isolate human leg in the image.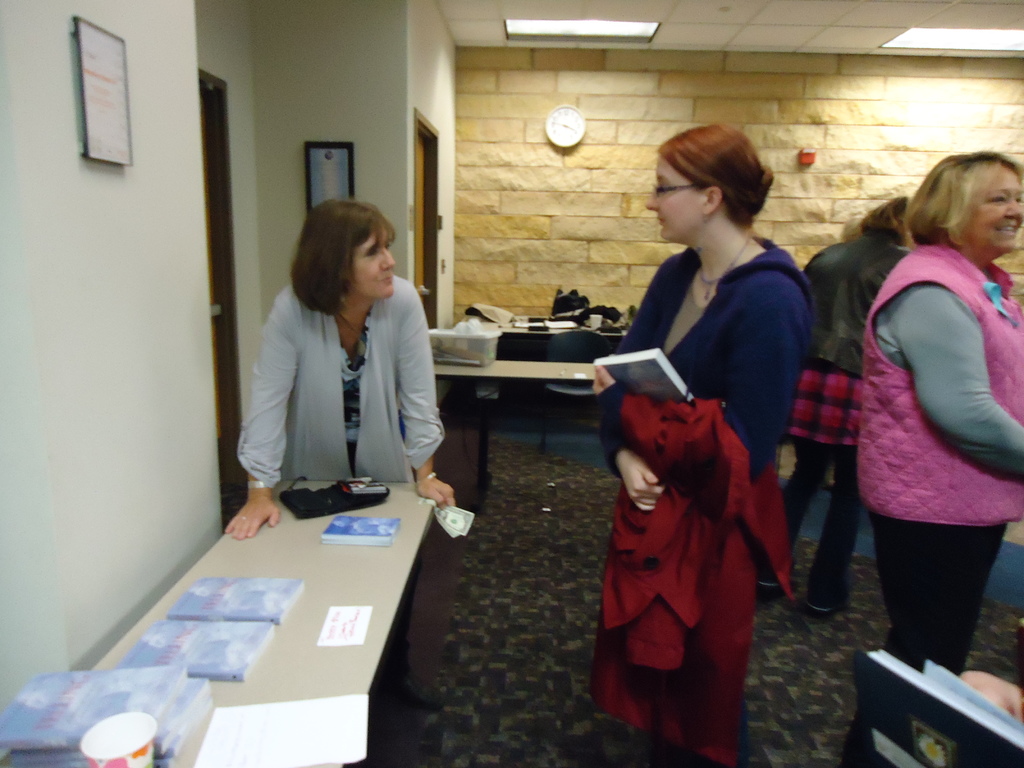
Isolated region: locate(928, 515, 1004, 680).
